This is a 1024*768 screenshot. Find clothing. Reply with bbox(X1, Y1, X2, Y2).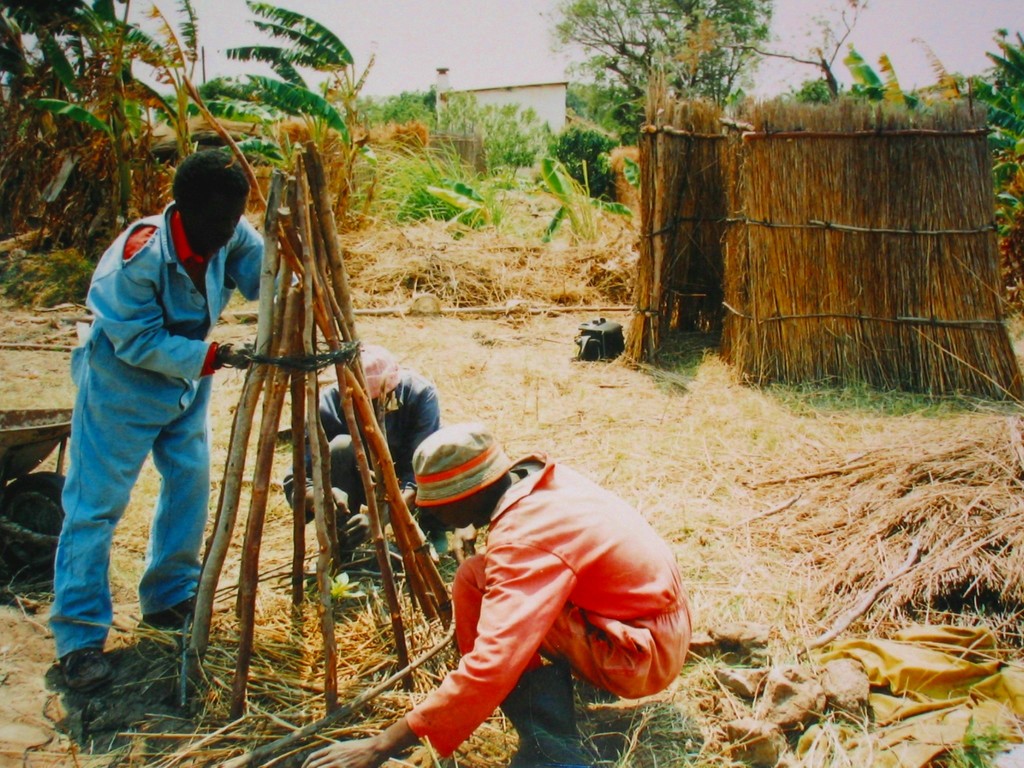
bbox(44, 196, 271, 661).
